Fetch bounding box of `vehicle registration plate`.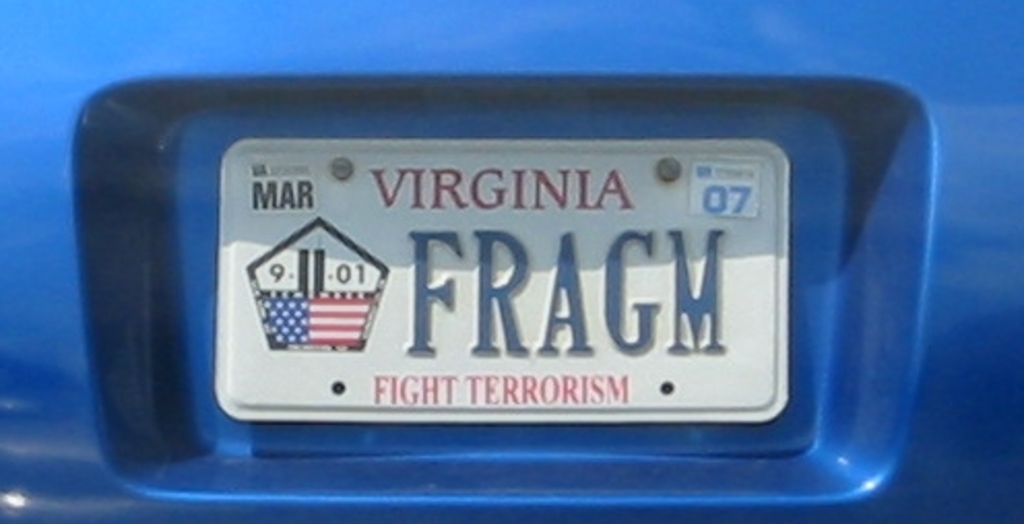
Bbox: Rect(213, 134, 791, 425).
